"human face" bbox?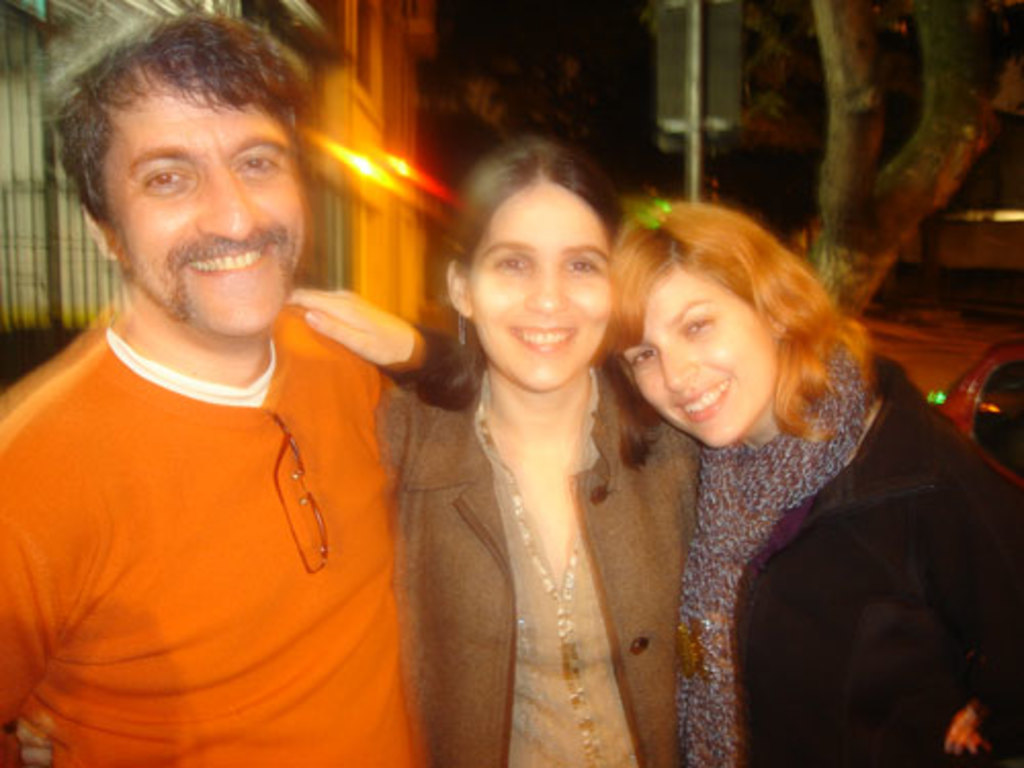
box=[614, 274, 776, 449]
